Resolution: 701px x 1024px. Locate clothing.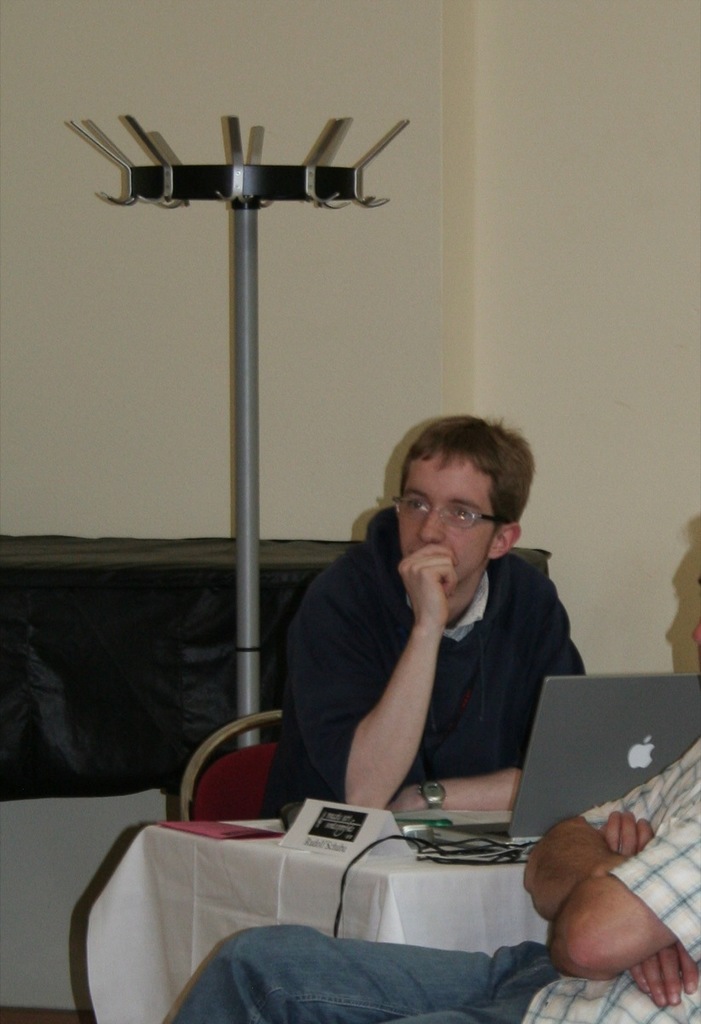
bbox=(277, 497, 581, 835).
